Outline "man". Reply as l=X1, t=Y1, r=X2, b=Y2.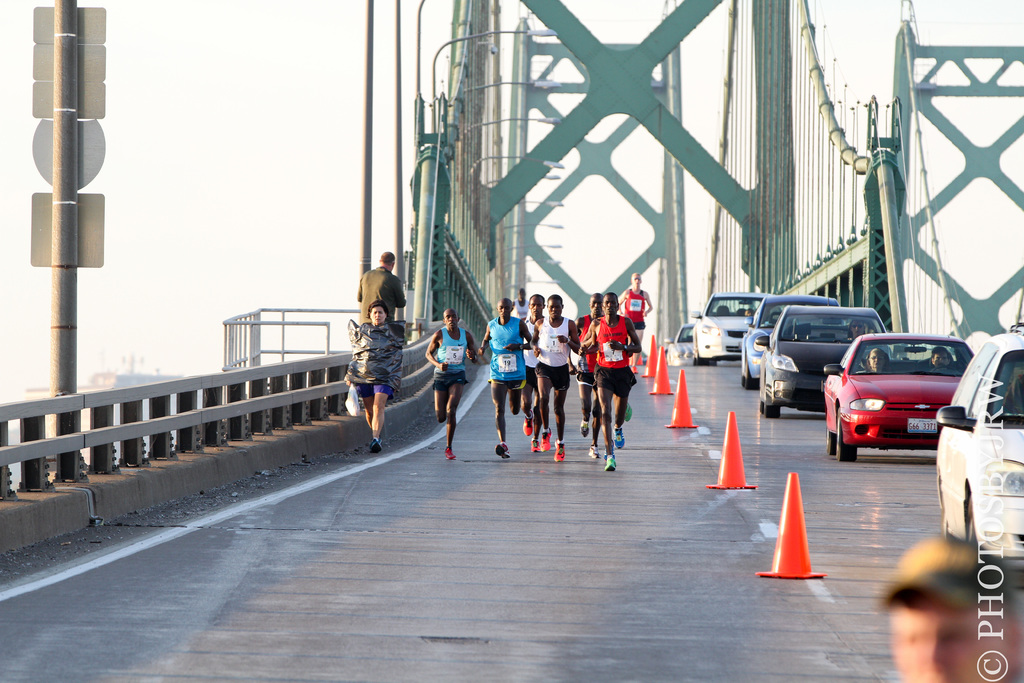
l=582, t=294, r=636, b=466.
